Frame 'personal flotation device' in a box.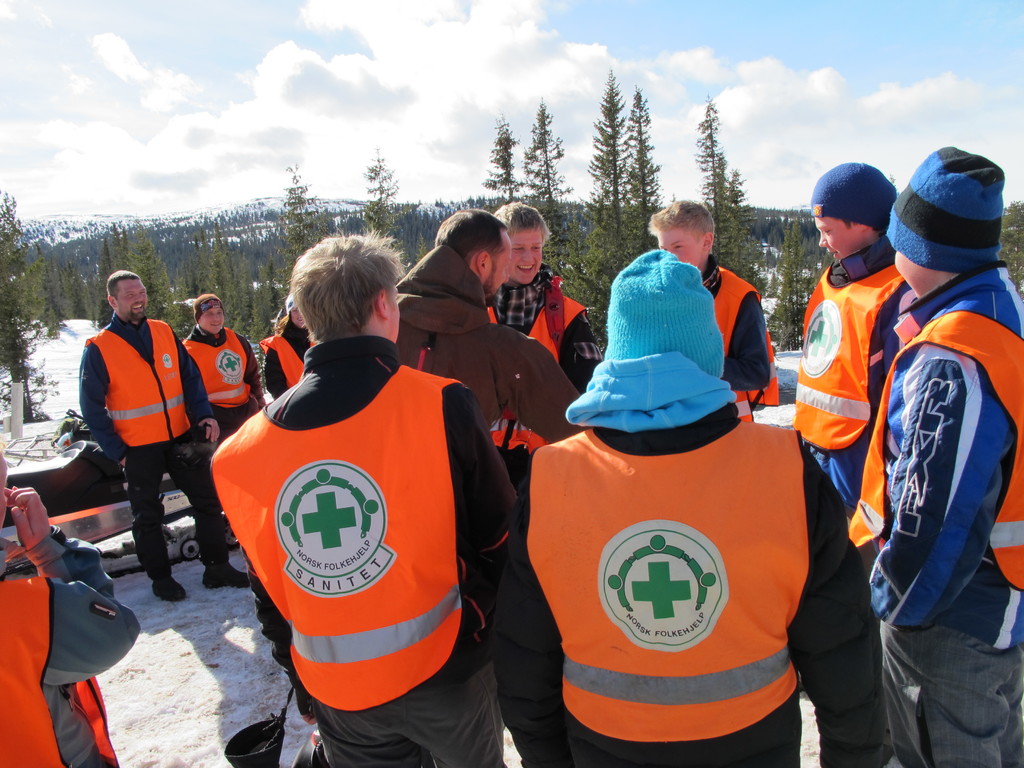
834 311 1023 601.
